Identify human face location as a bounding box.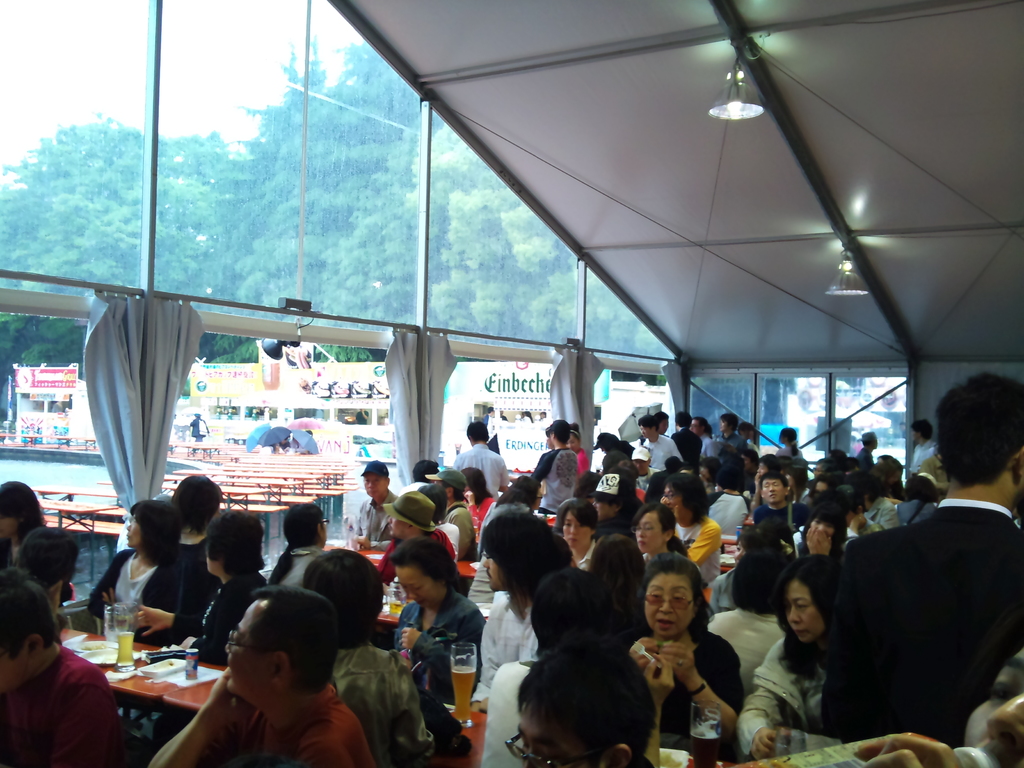
bbox=(638, 569, 695, 642).
